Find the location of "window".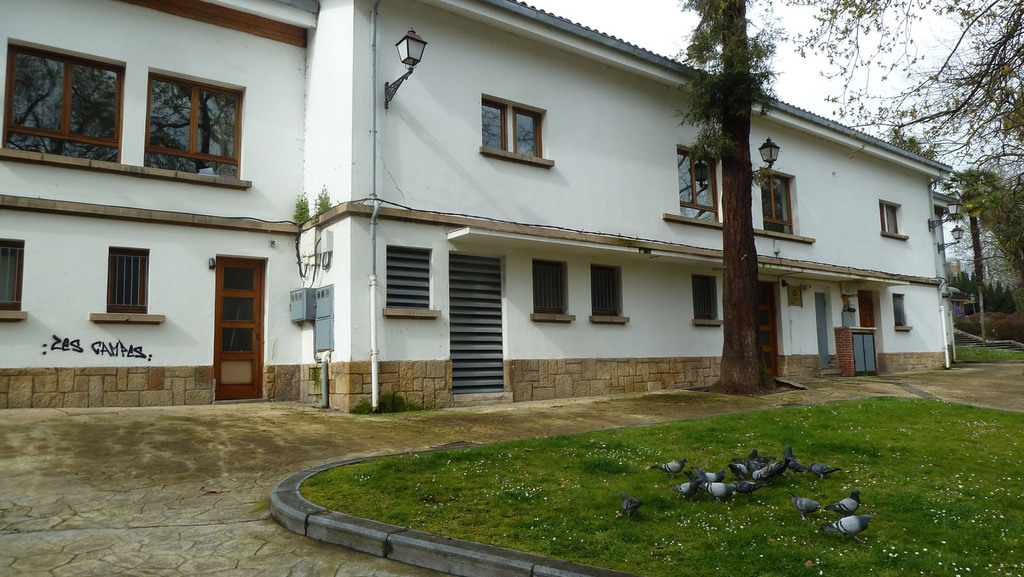
Location: 108:248:150:317.
